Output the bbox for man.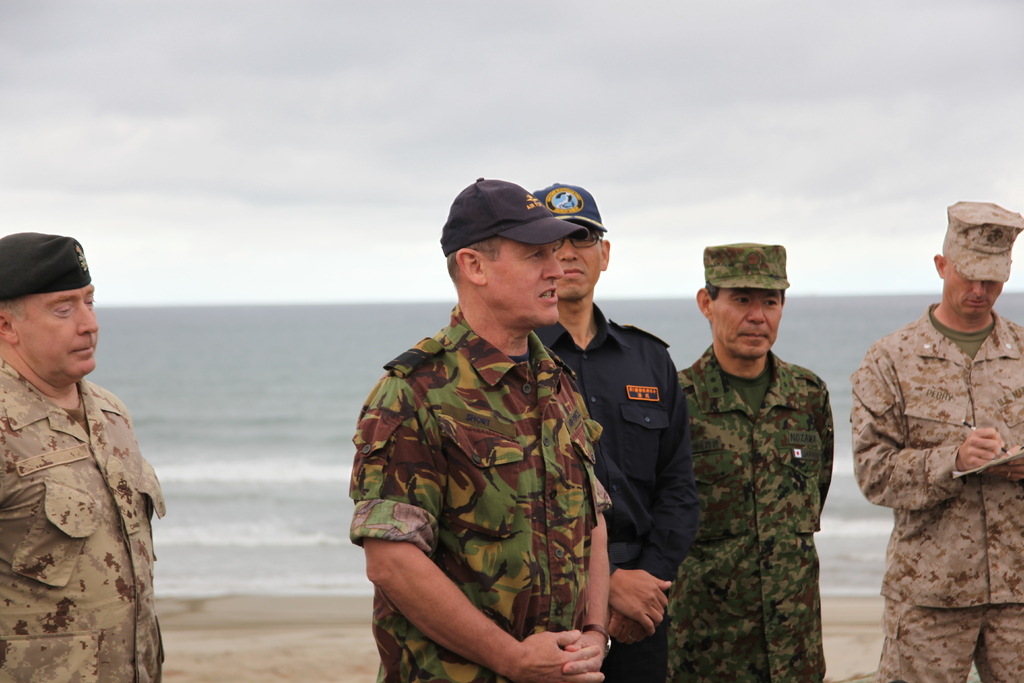
(529, 182, 687, 677).
